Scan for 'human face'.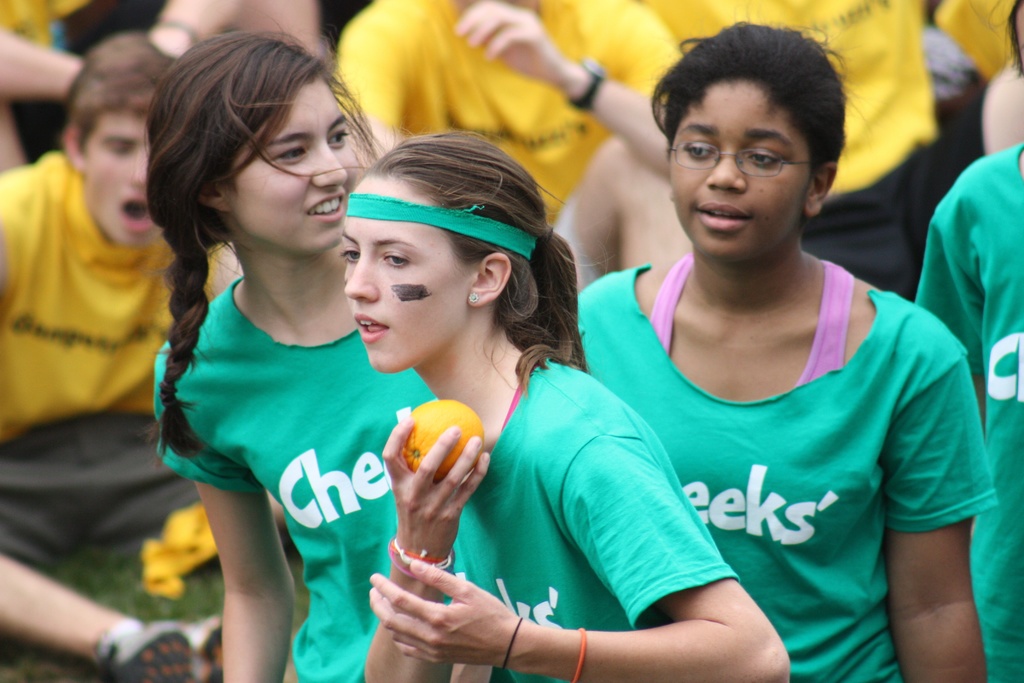
Scan result: box(670, 81, 812, 258).
